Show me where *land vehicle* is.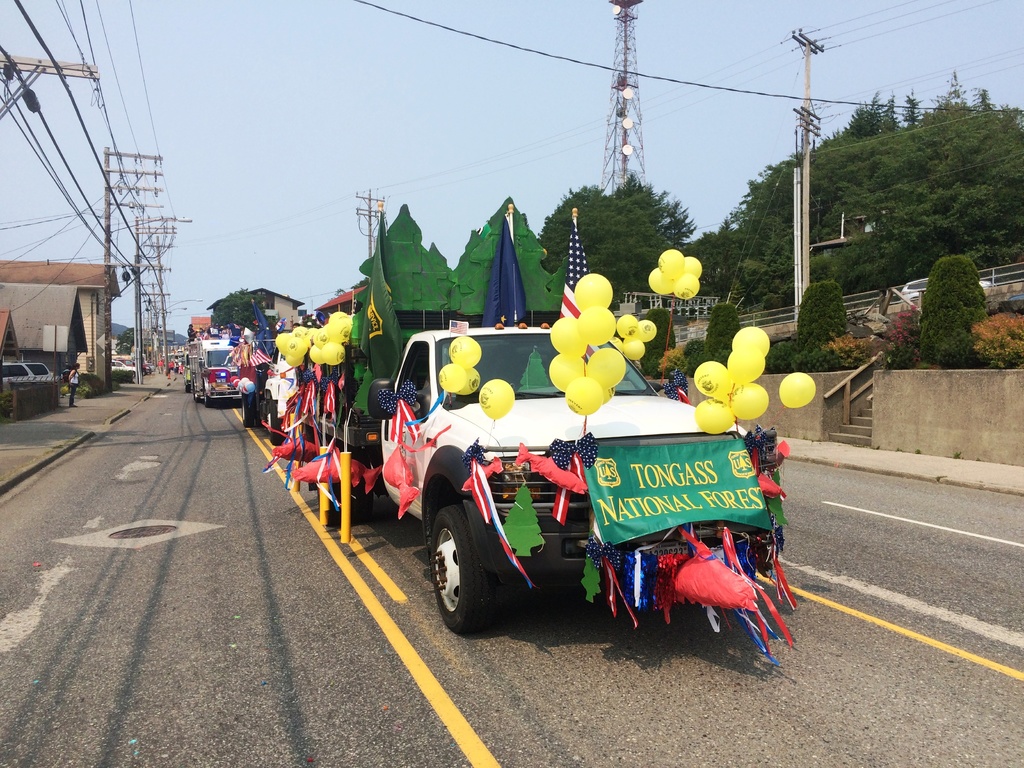
*land vehicle* is at bbox=(902, 274, 991, 296).
